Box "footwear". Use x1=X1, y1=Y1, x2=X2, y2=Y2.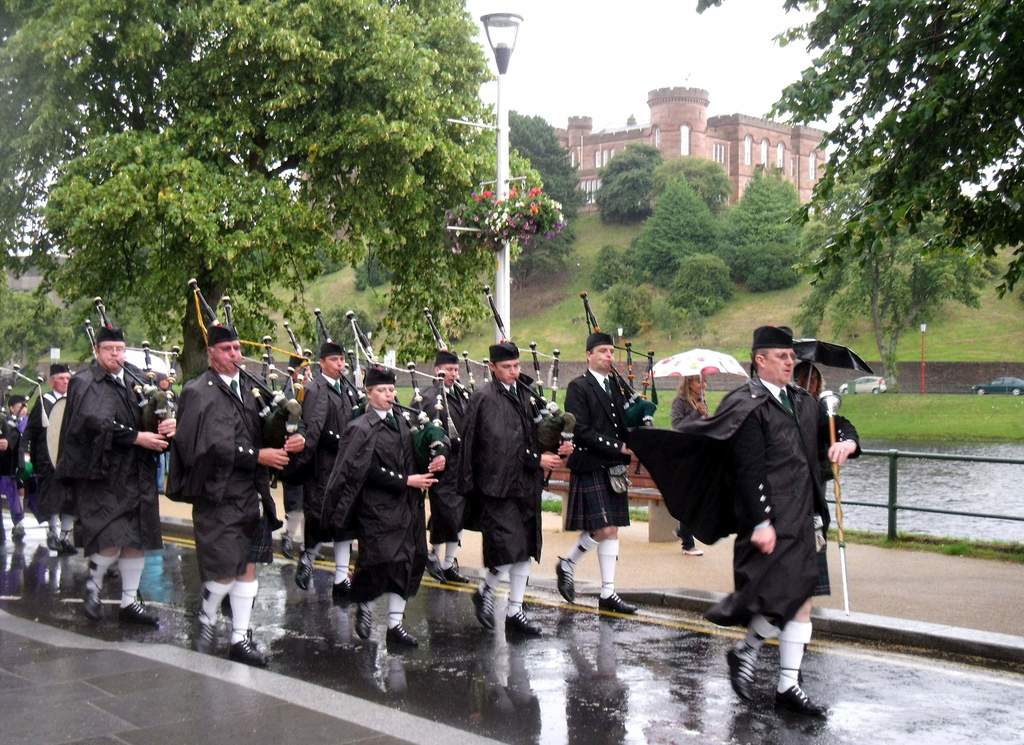
x1=442, y1=573, x2=460, y2=588.
